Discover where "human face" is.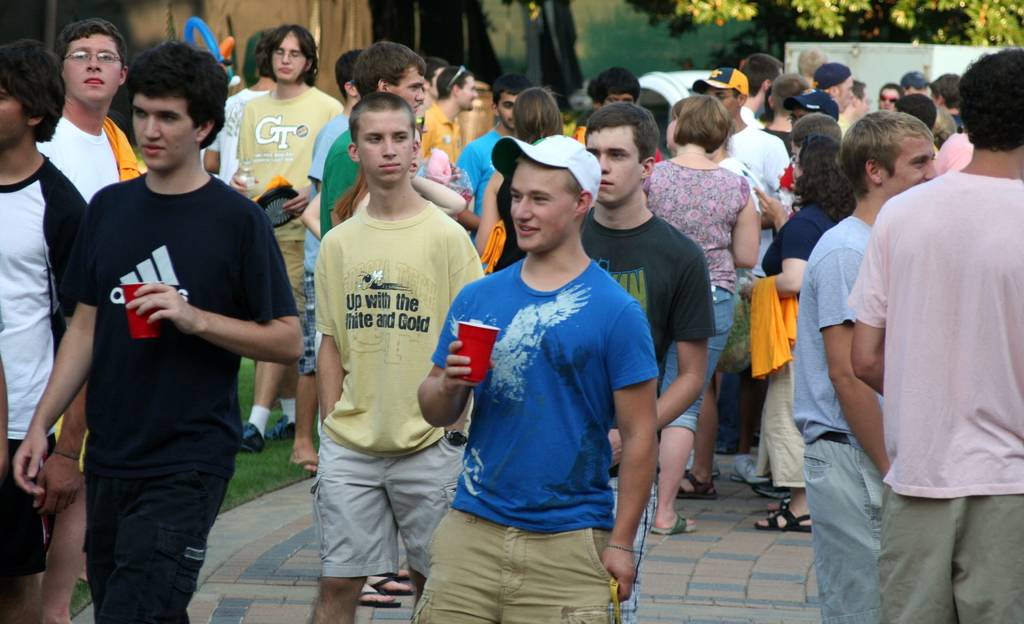
Discovered at region(666, 112, 681, 148).
